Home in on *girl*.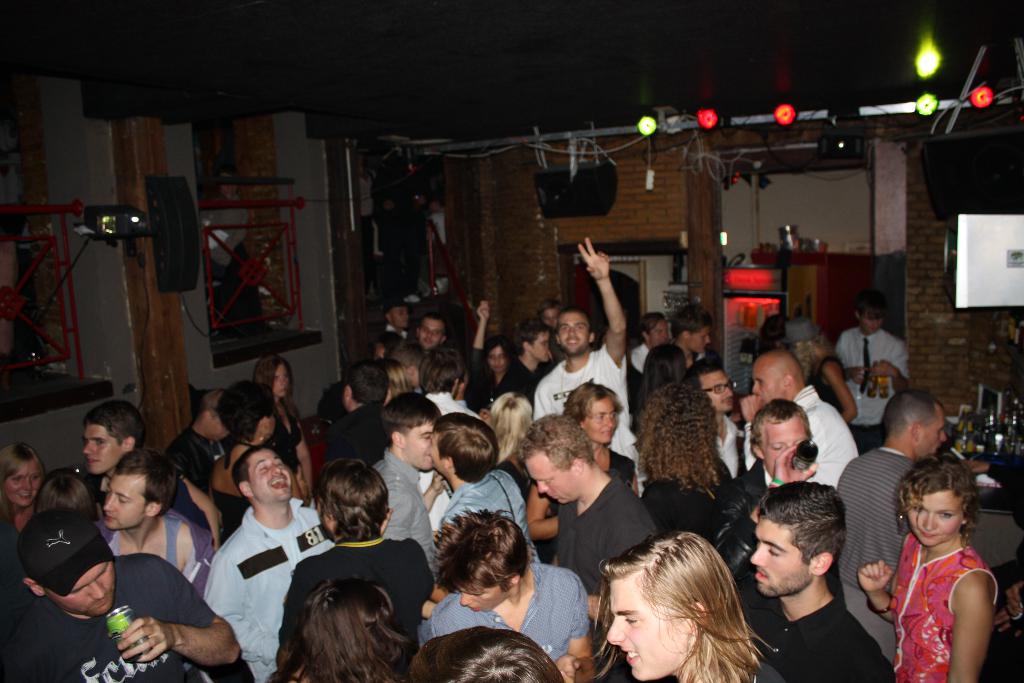
Homed in at locate(850, 447, 997, 681).
